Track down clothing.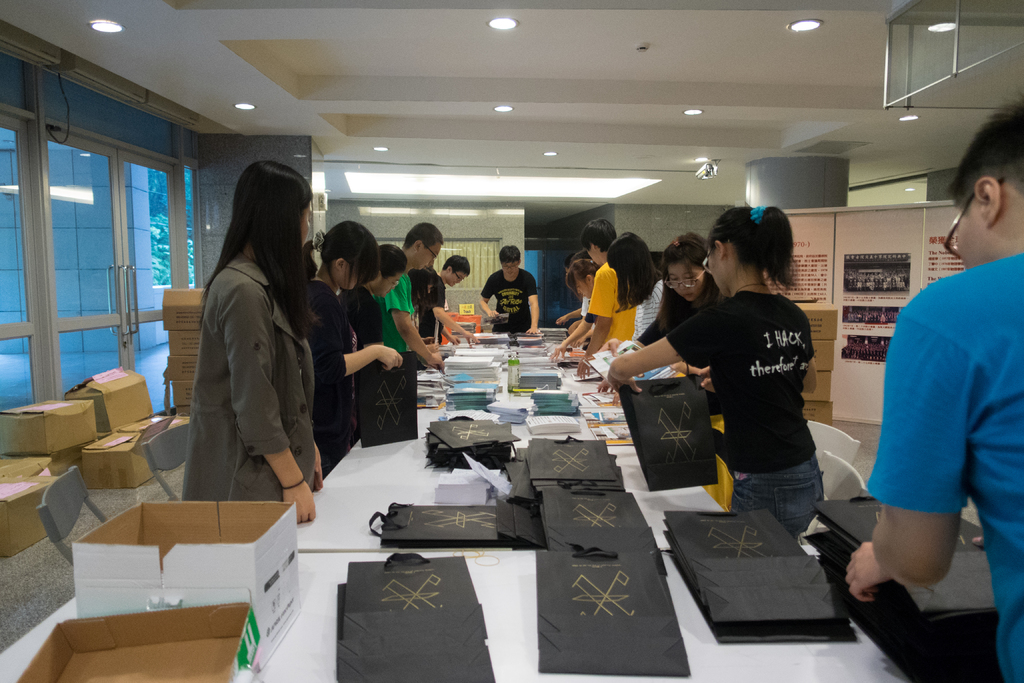
Tracked to (180, 255, 318, 506).
